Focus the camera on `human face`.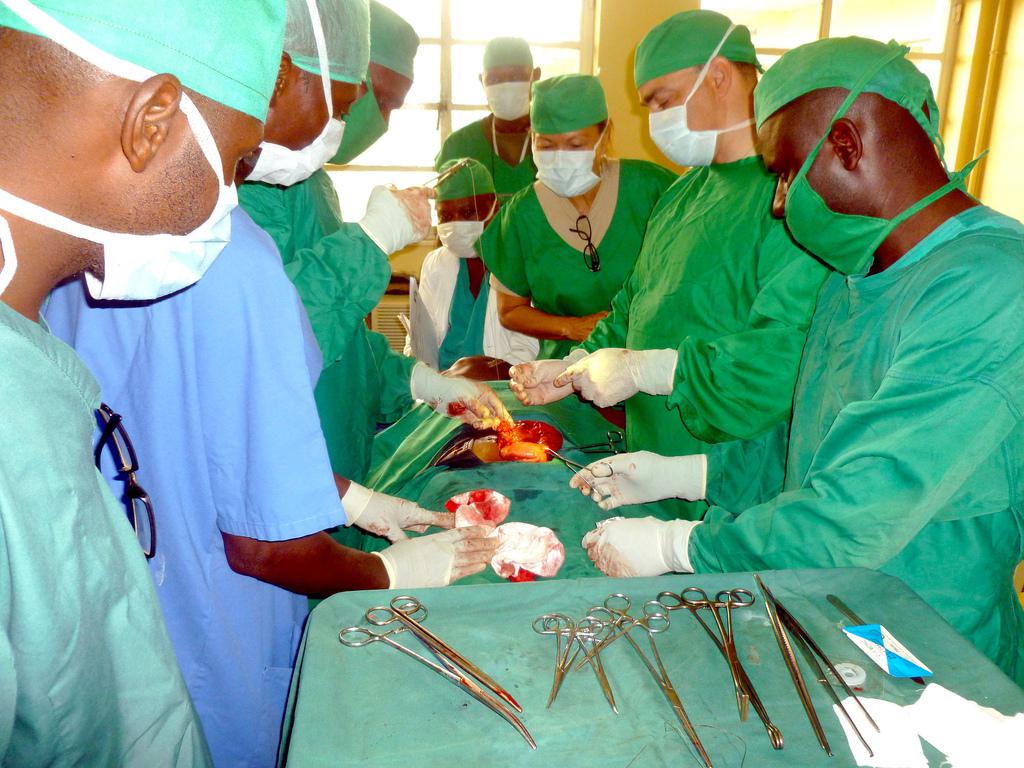
Focus region: region(372, 63, 411, 128).
